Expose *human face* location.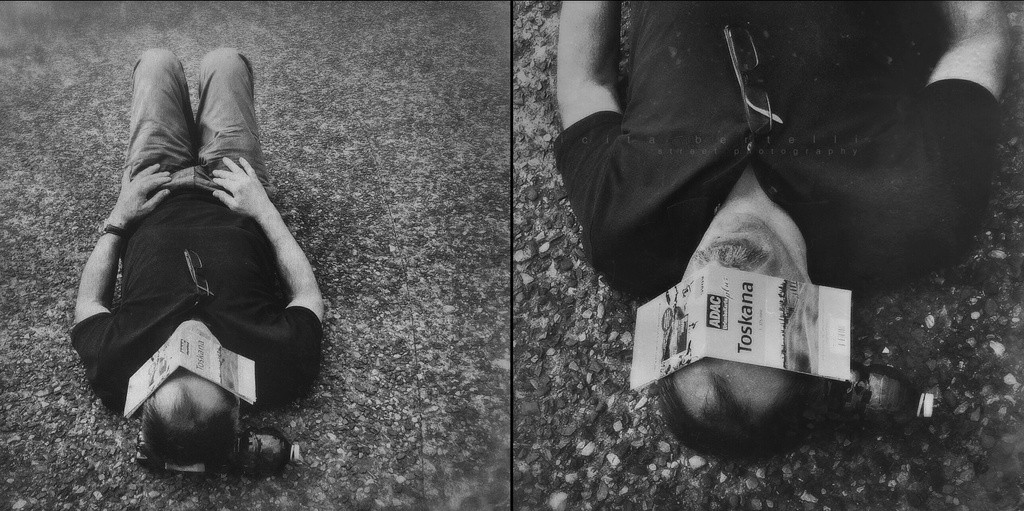
Exposed at (670, 216, 803, 405).
